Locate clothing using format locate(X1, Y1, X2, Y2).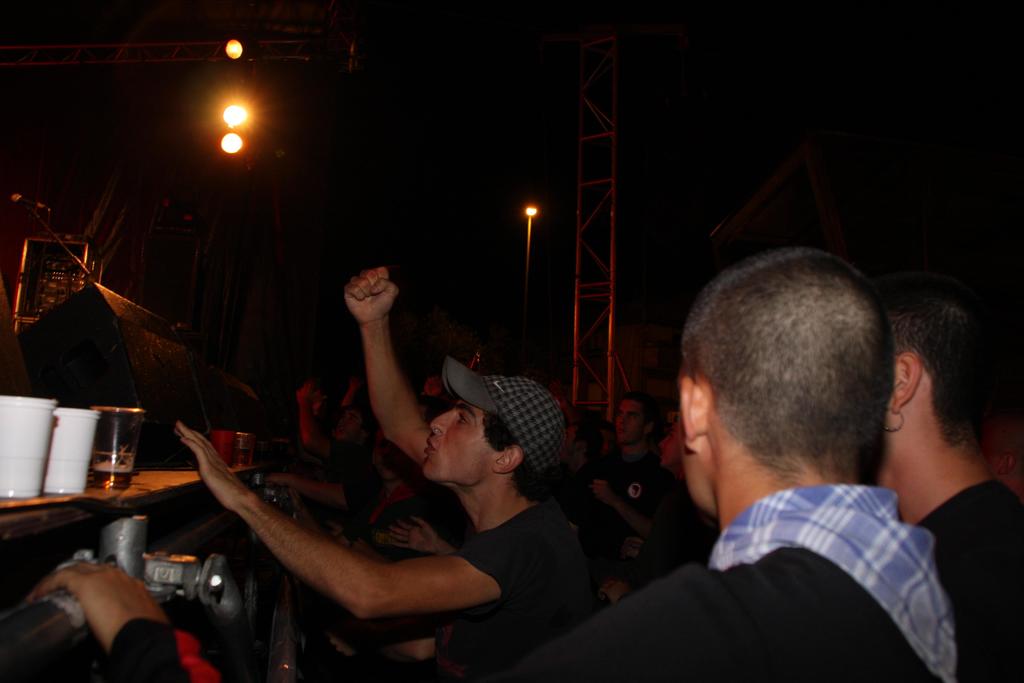
locate(910, 477, 1023, 682).
